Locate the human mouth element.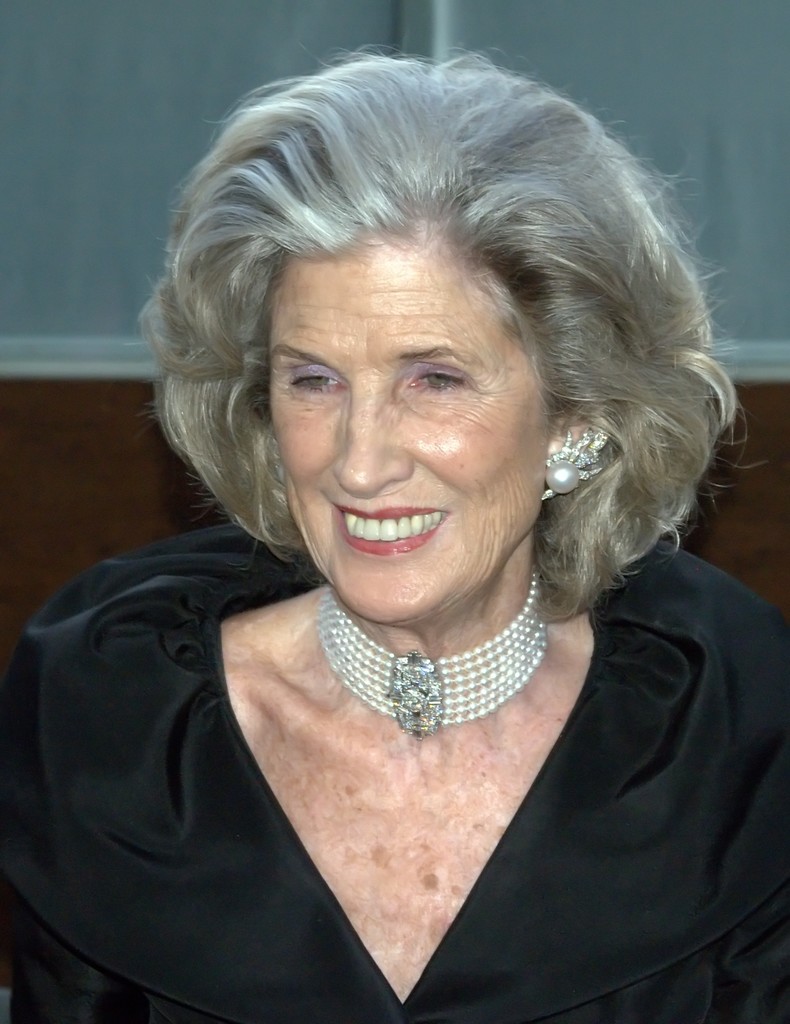
Element bbox: <region>328, 502, 455, 554</region>.
